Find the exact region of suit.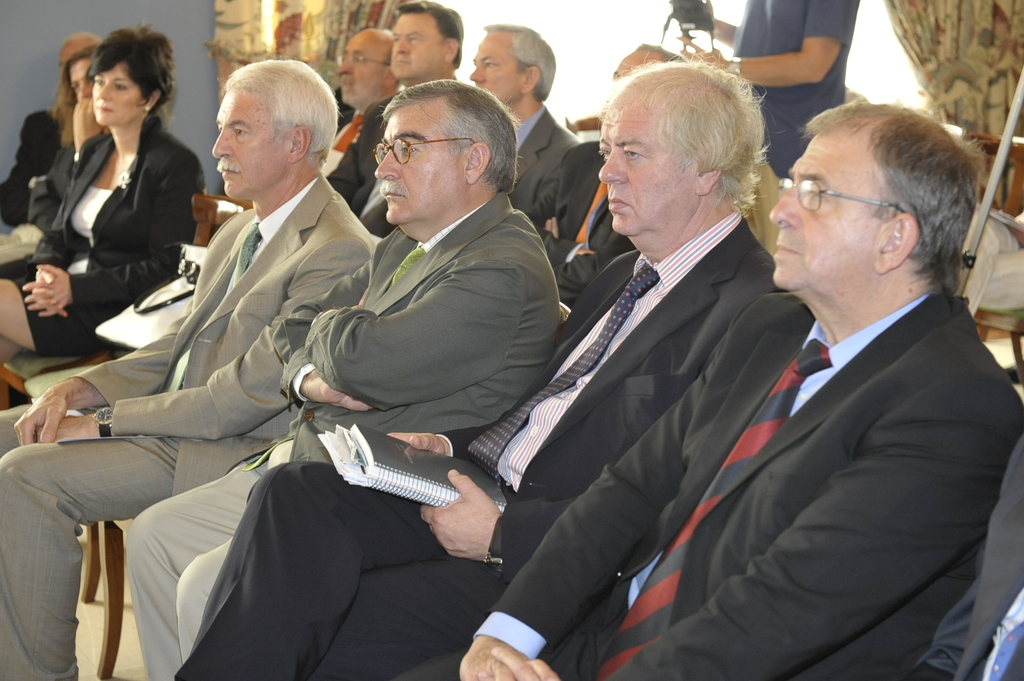
Exact region: BBox(3, 118, 207, 353).
